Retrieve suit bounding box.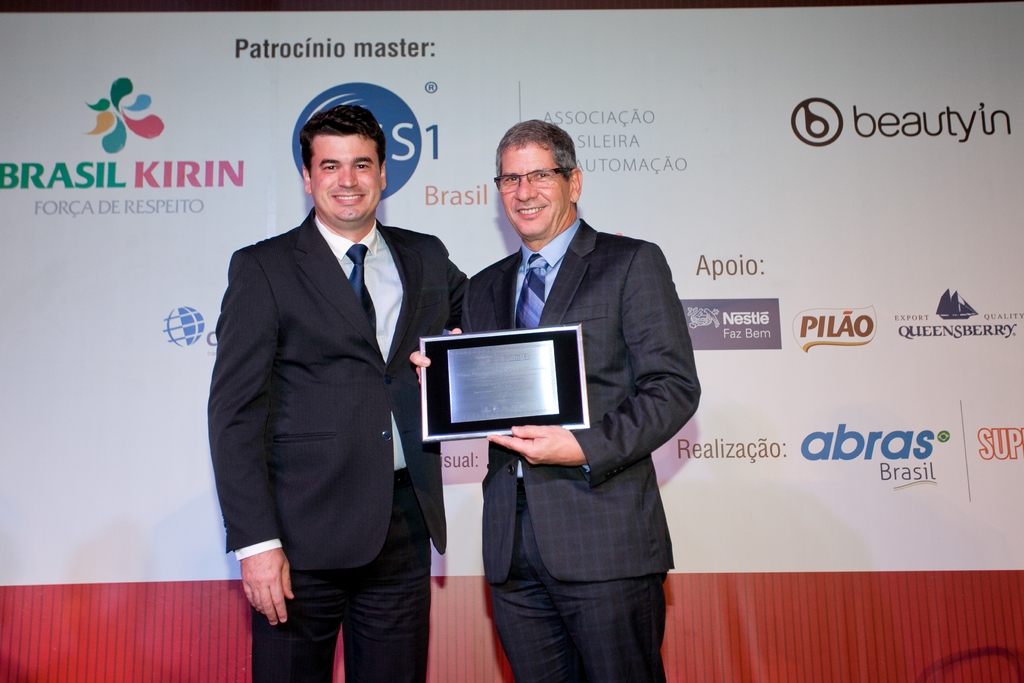
Bounding box: x1=460, y1=214, x2=701, y2=682.
